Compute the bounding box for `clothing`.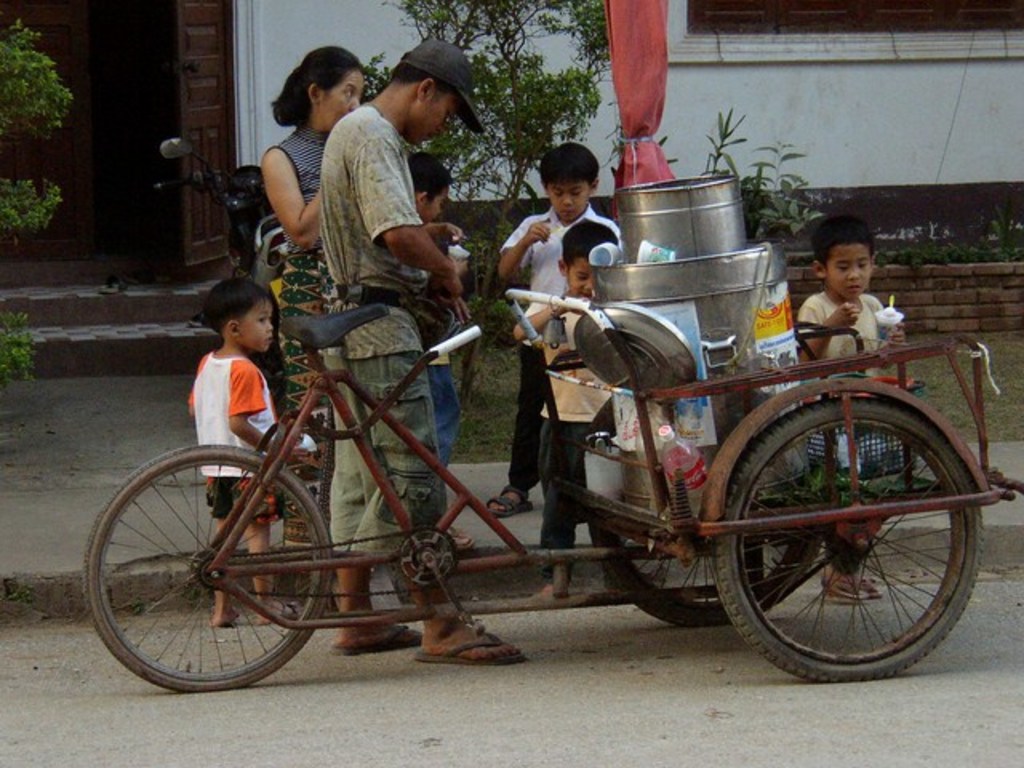
left=787, top=291, right=899, bottom=382.
